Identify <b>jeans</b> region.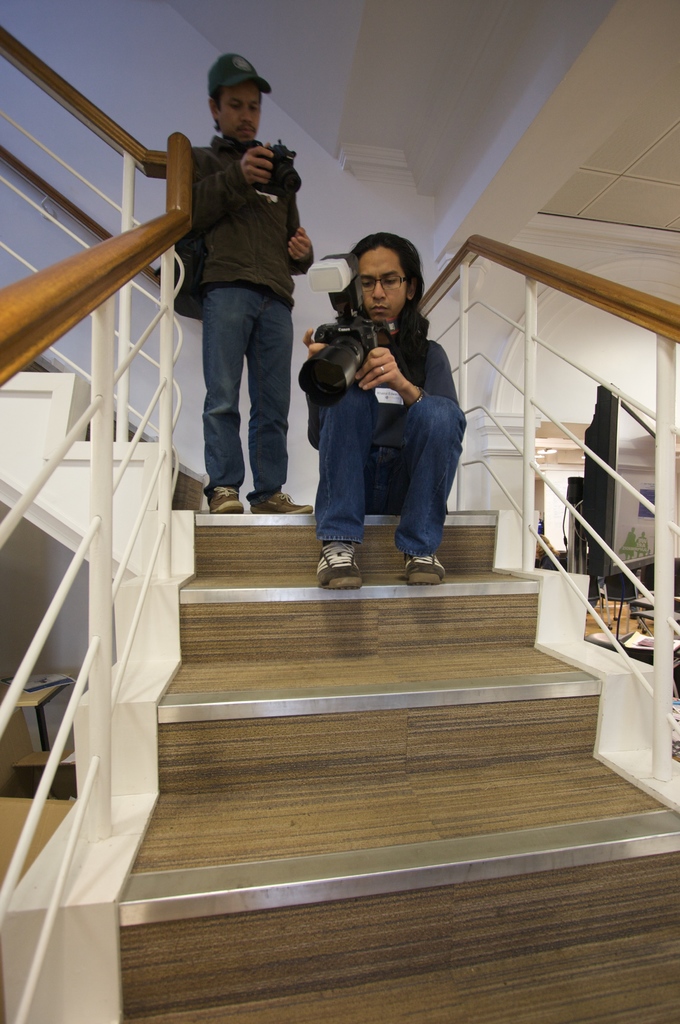
Region: region(318, 390, 471, 547).
